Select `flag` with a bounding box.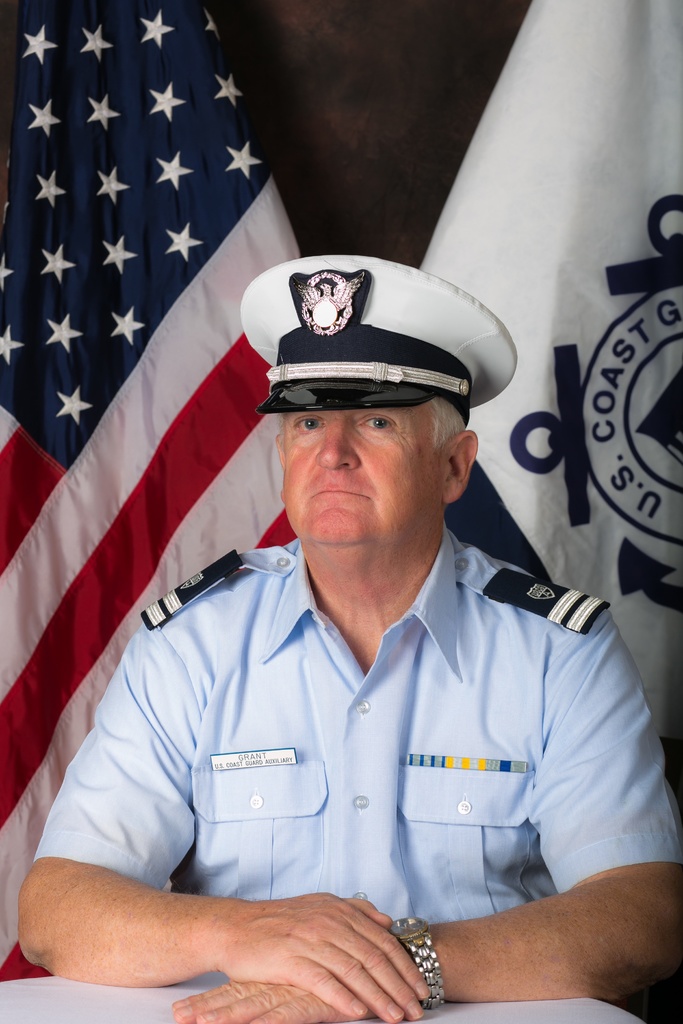
region(417, 0, 682, 815).
